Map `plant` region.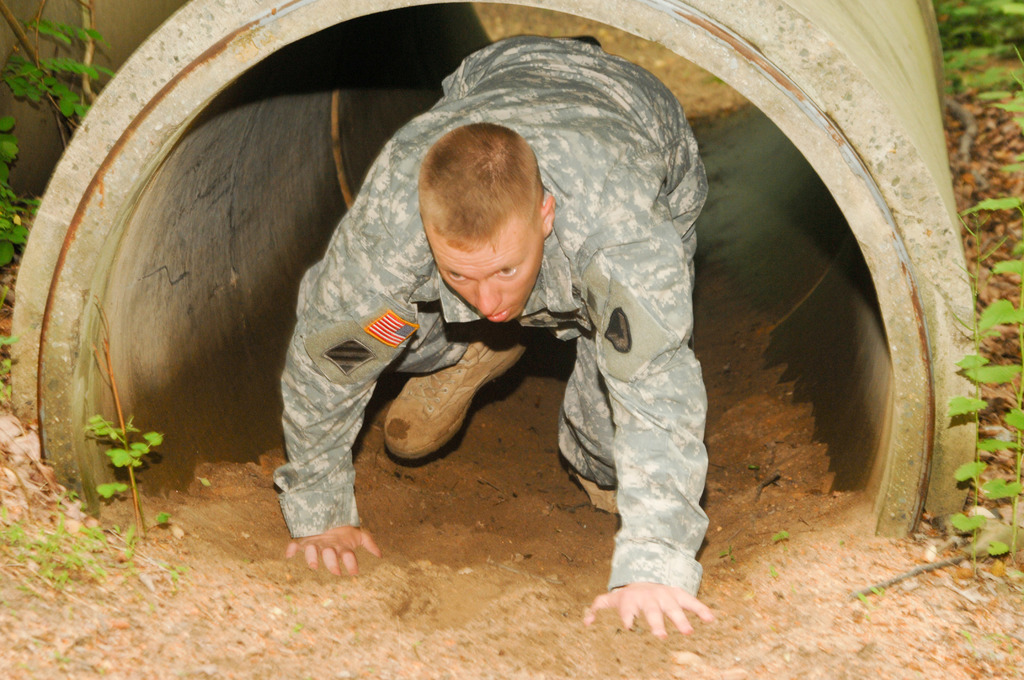
Mapped to bbox=(851, 592, 880, 606).
